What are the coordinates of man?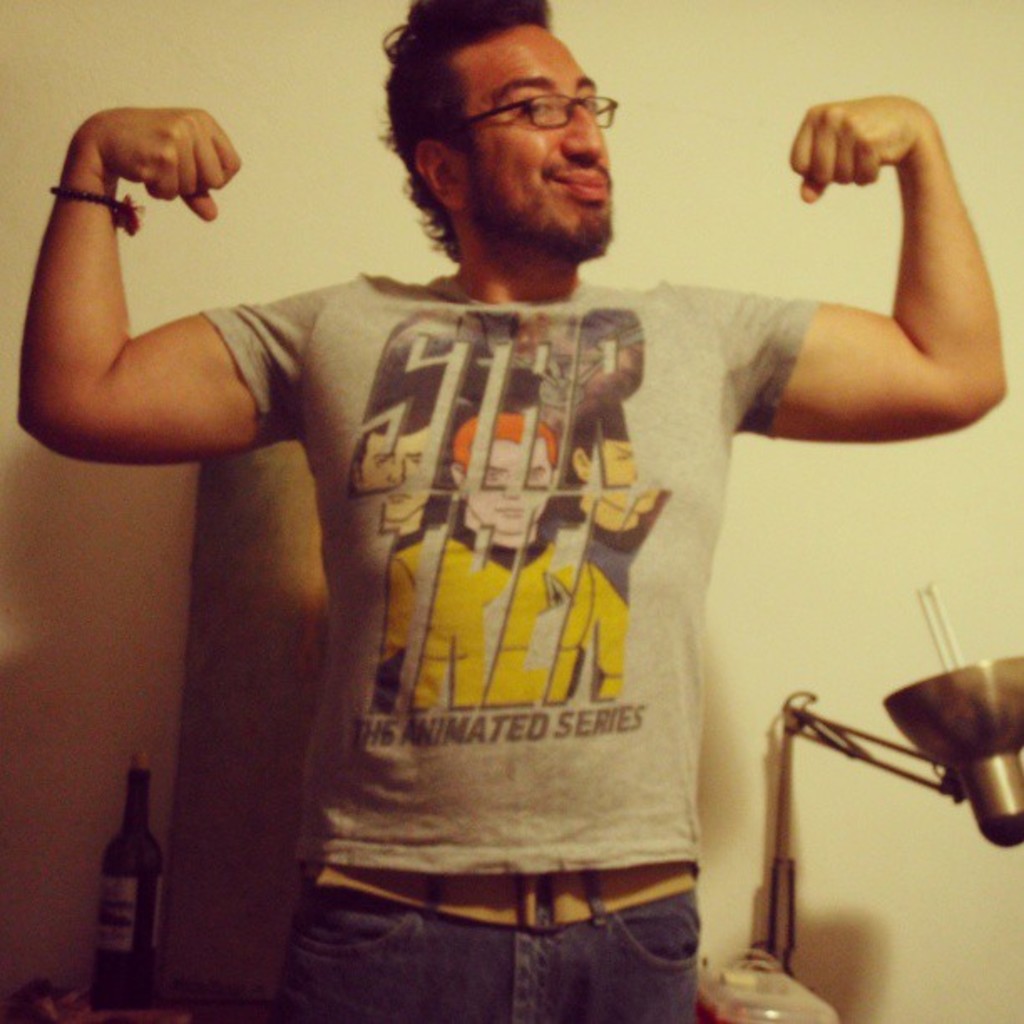
l=137, t=10, r=922, b=997.
